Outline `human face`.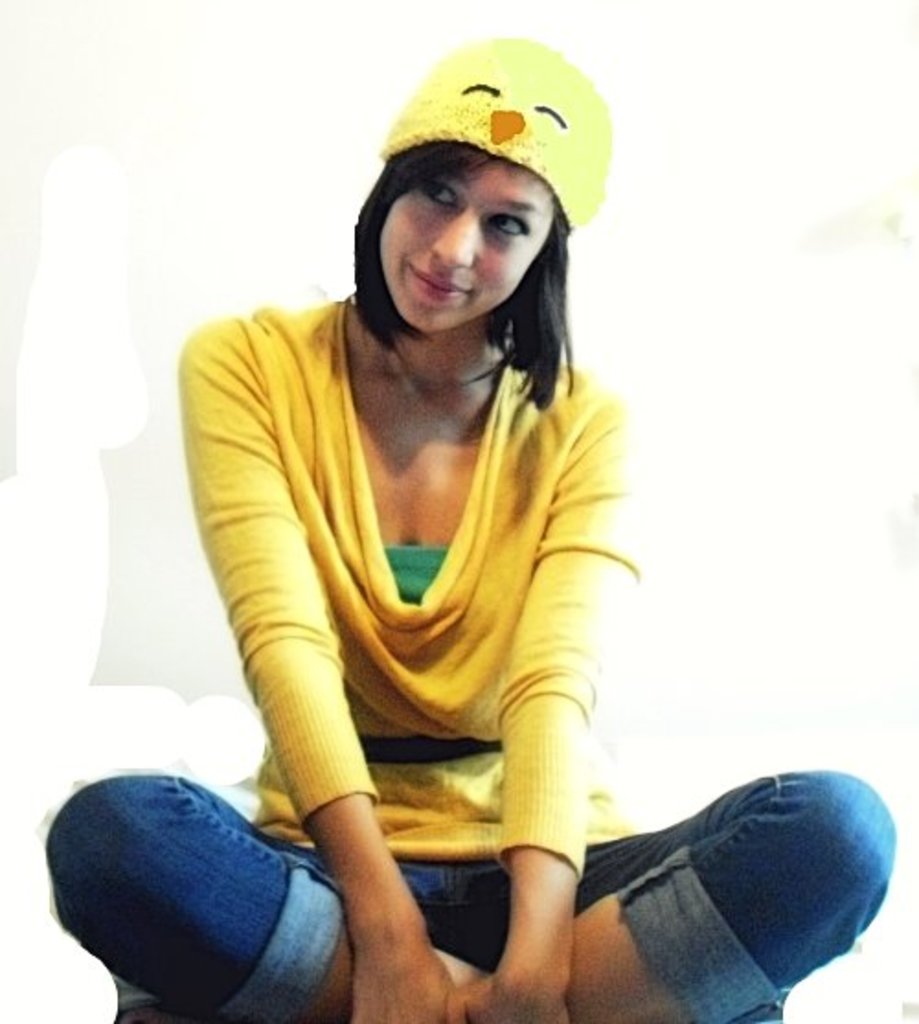
Outline: 375/160/557/331.
